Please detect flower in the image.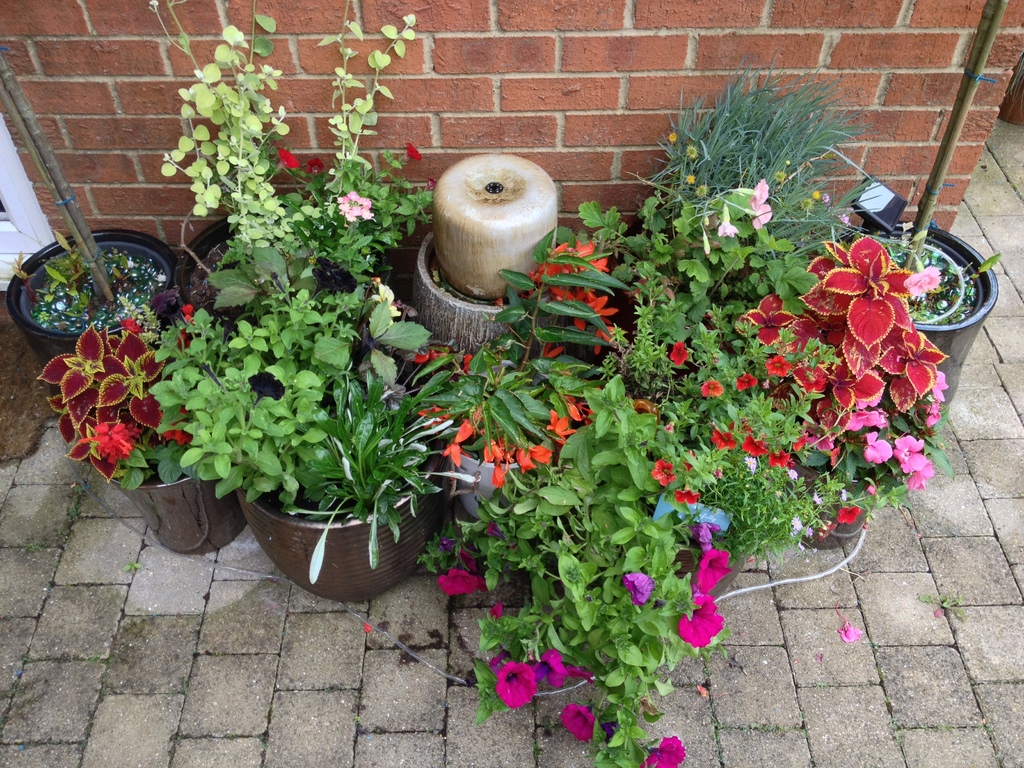
[666, 340, 689, 364].
